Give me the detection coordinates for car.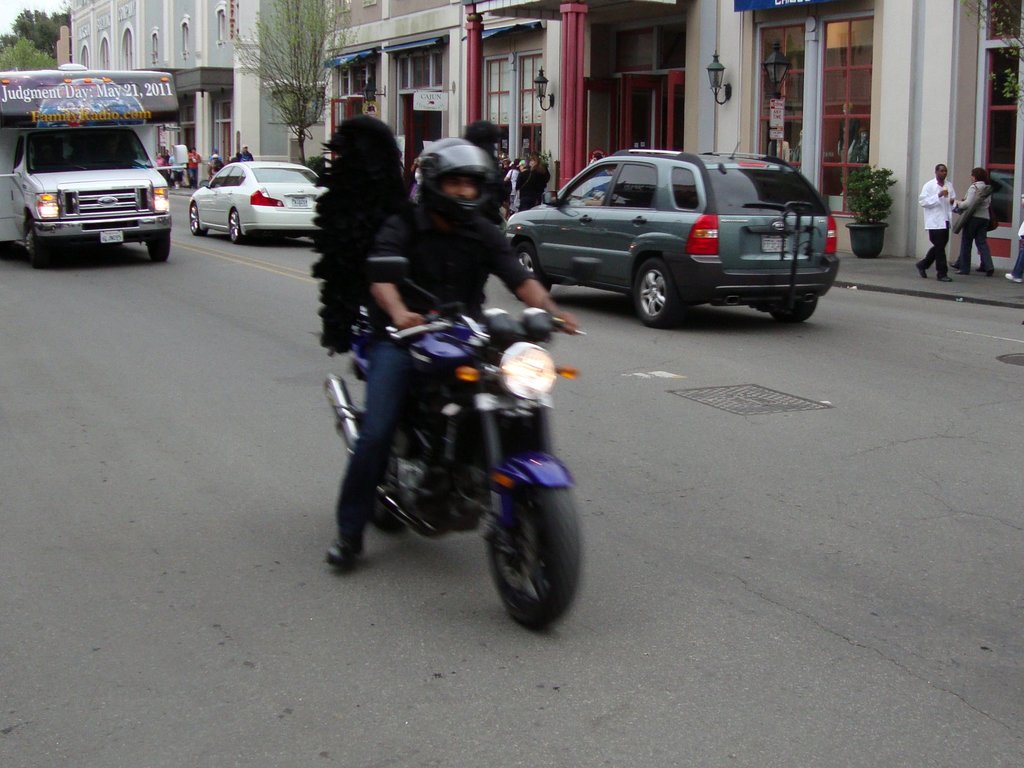
[left=506, top=134, right=845, bottom=324].
